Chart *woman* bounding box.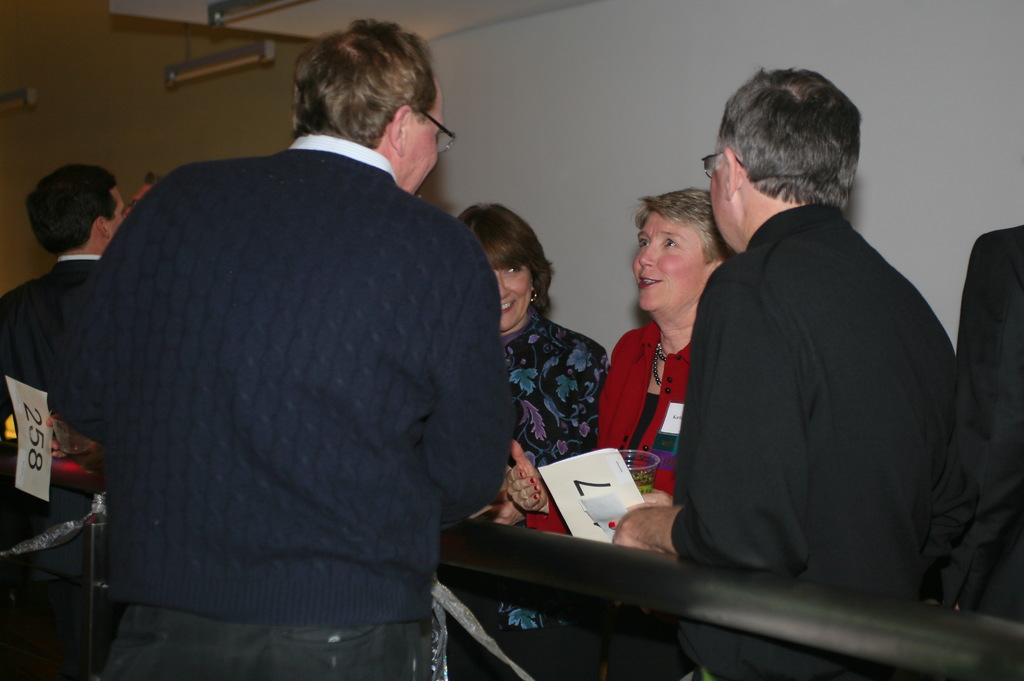
Charted: <region>451, 204, 609, 680</region>.
